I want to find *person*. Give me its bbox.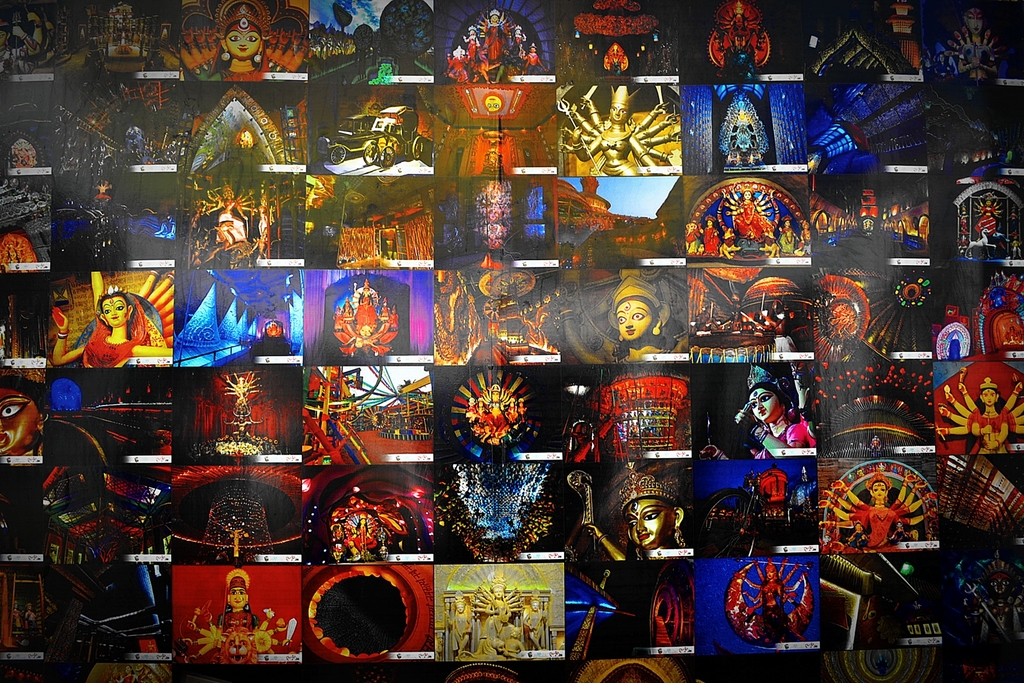
811/459/936/549.
